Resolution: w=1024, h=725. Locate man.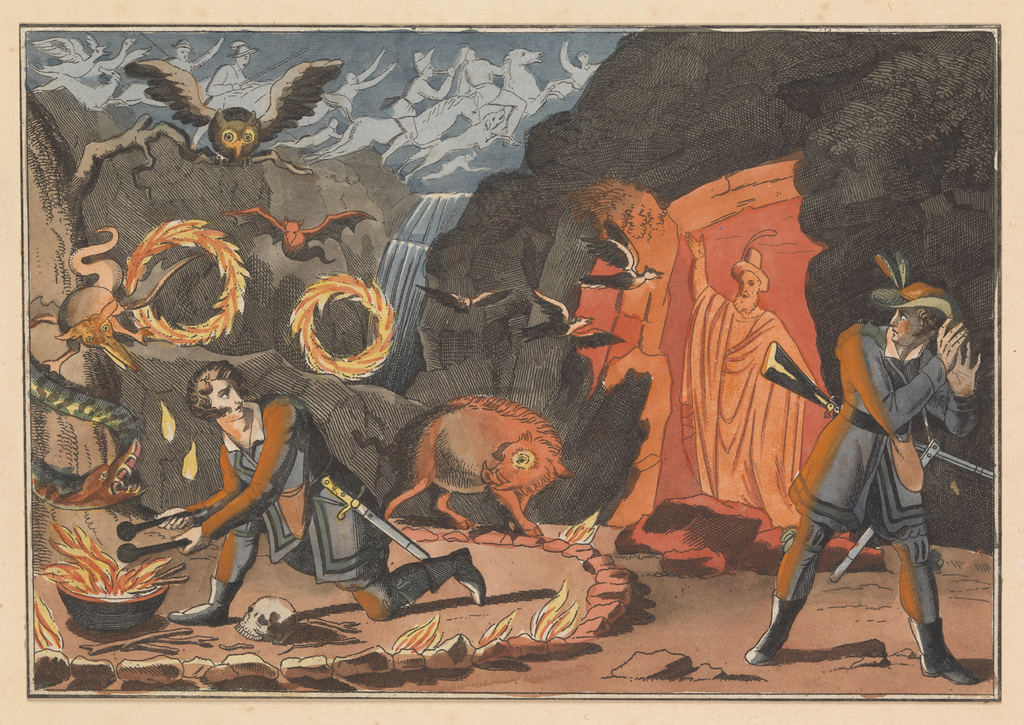
{"x1": 462, "y1": 50, "x2": 526, "y2": 146}.
